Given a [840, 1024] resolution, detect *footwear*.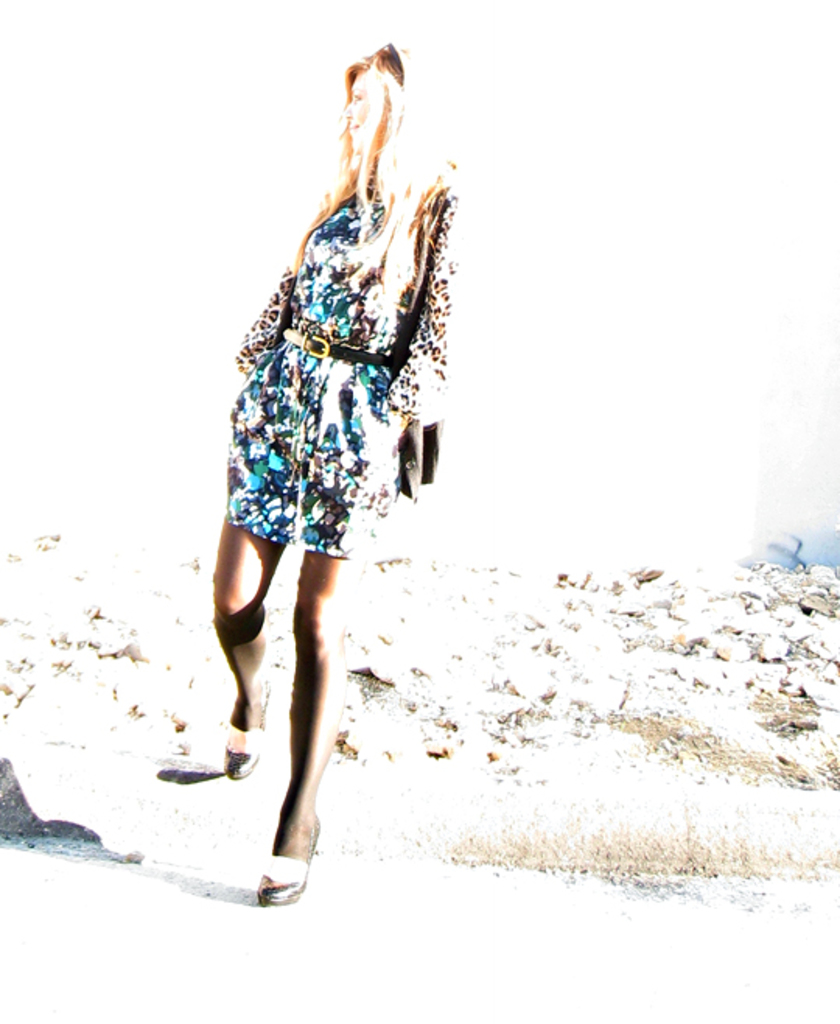
[left=218, top=675, right=280, bottom=780].
